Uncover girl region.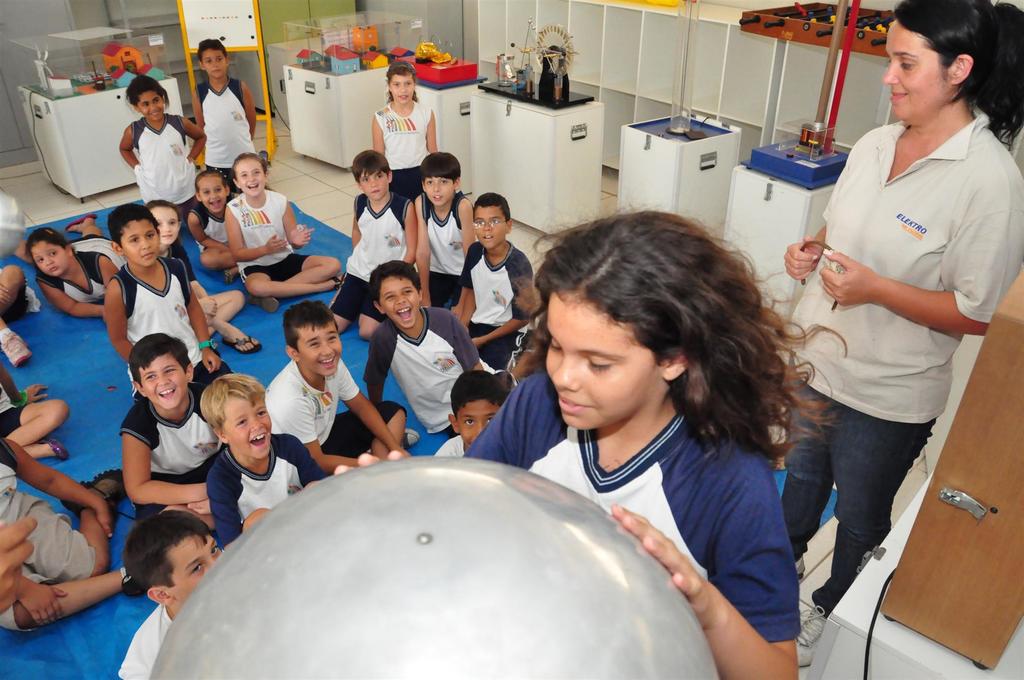
Uncovered: 311,204,852,679.
